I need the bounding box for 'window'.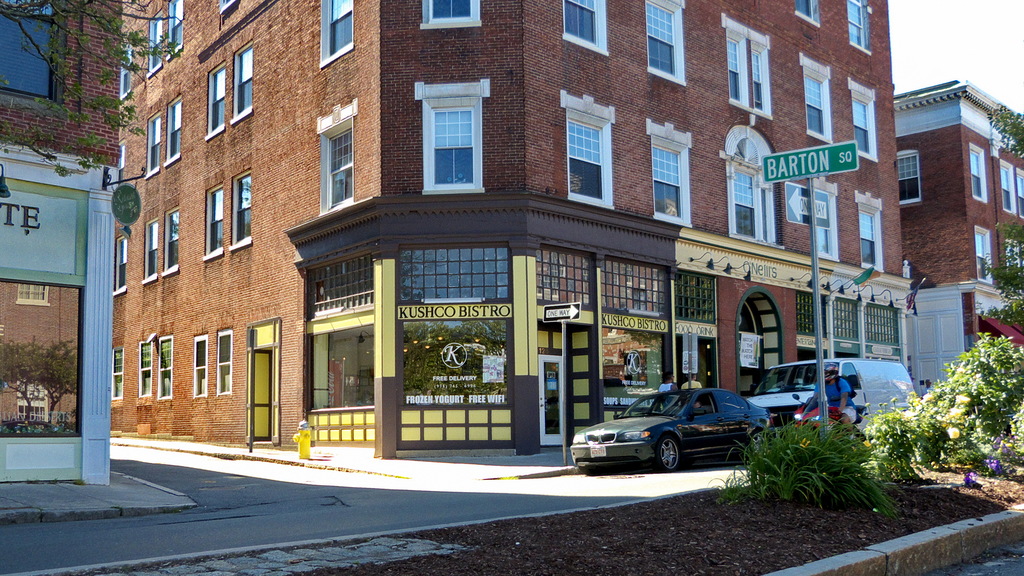
Here it is: (754, 50, 767, 113).
